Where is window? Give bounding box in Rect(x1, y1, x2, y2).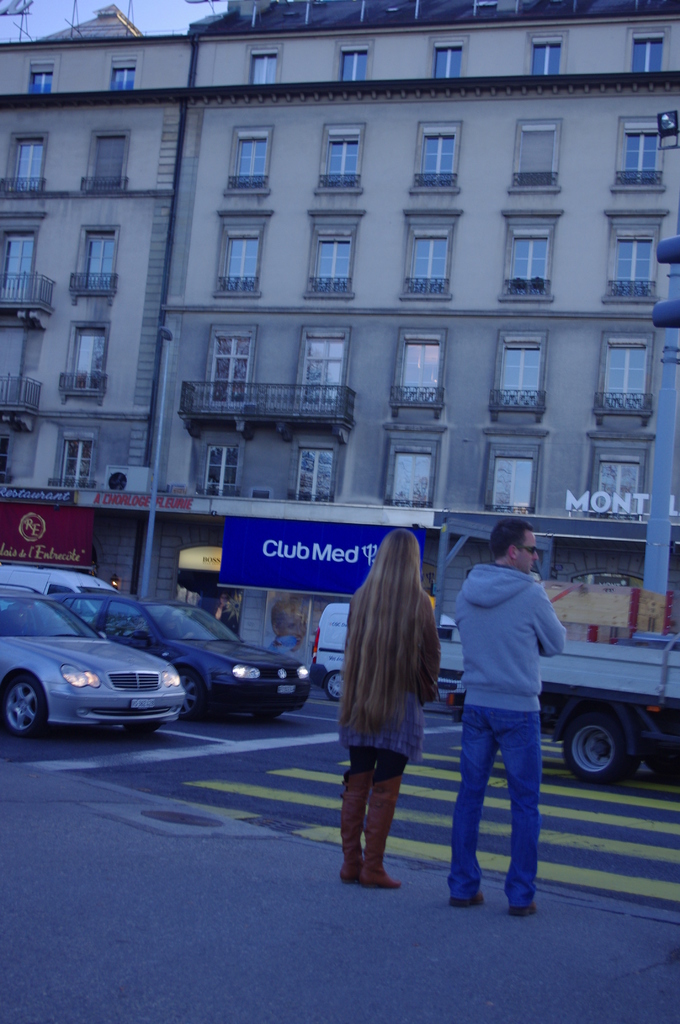
Rect(292, 438, 330, 506).
